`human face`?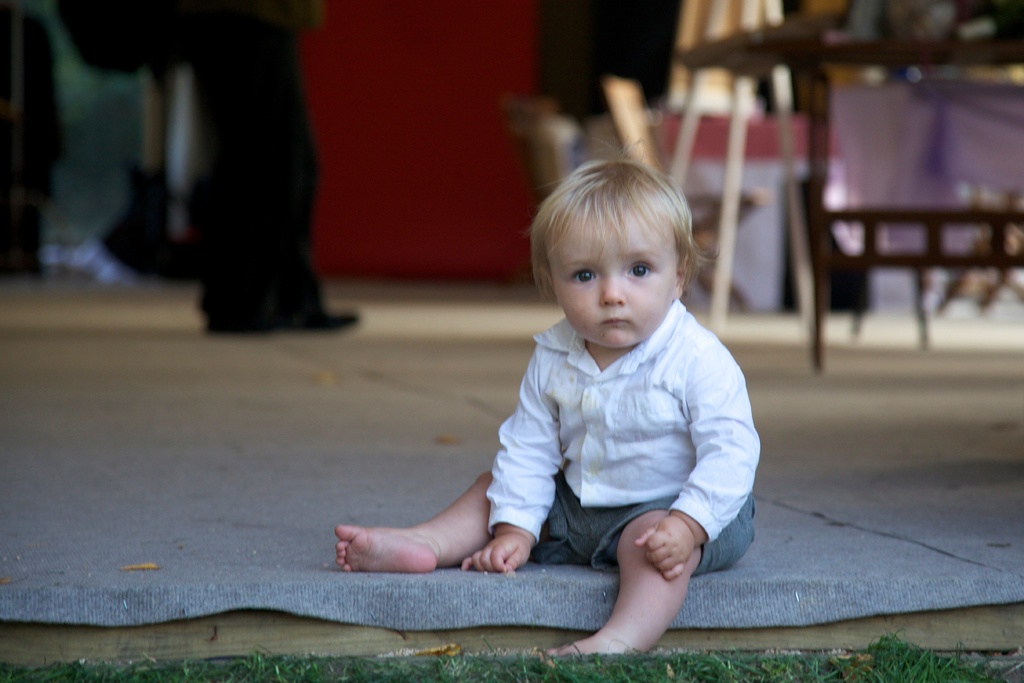
[x1=547, y1=210, x2=679, y2=348]
